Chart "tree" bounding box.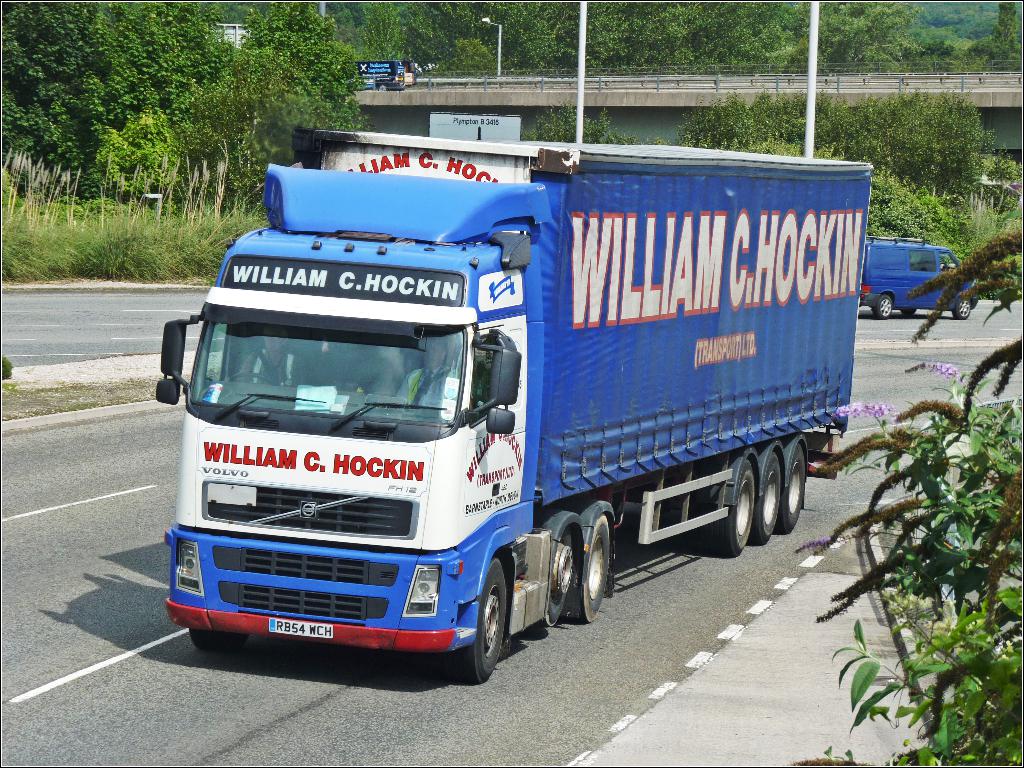
Charted: 785,224,1023,767.
